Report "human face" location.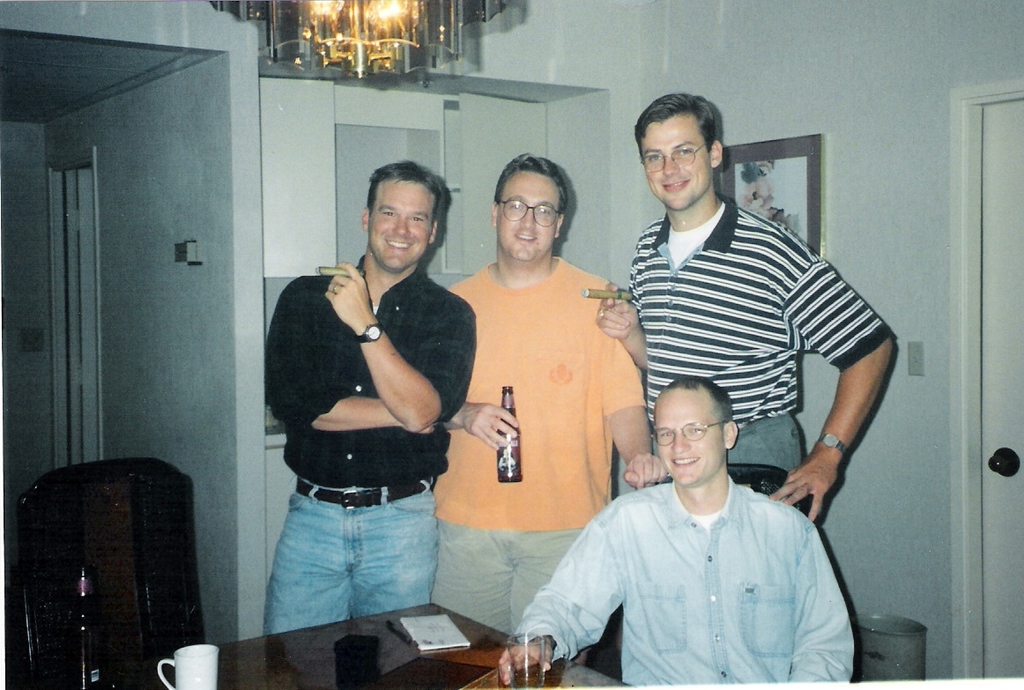
Report: (493, 167, 560, 259).
